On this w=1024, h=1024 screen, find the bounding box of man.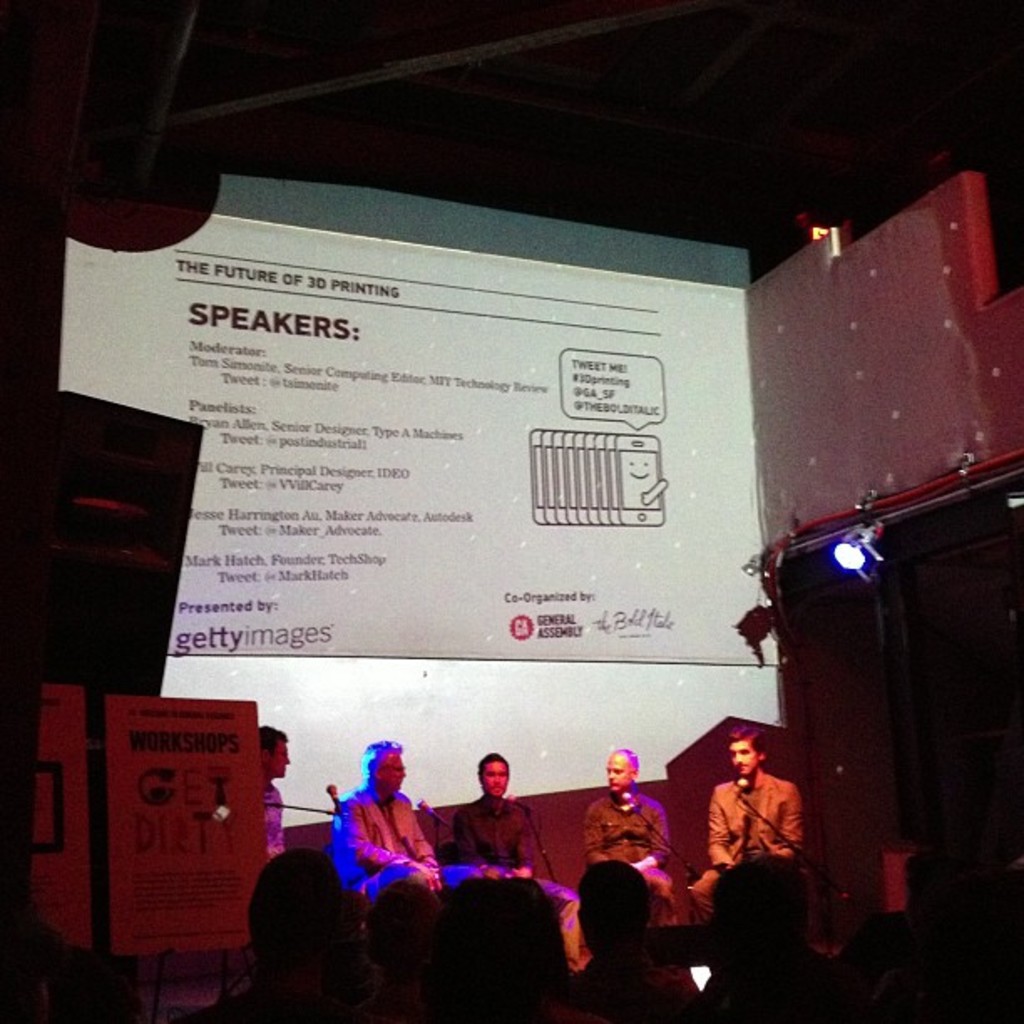
Bounding box: 450:748:581:980.
